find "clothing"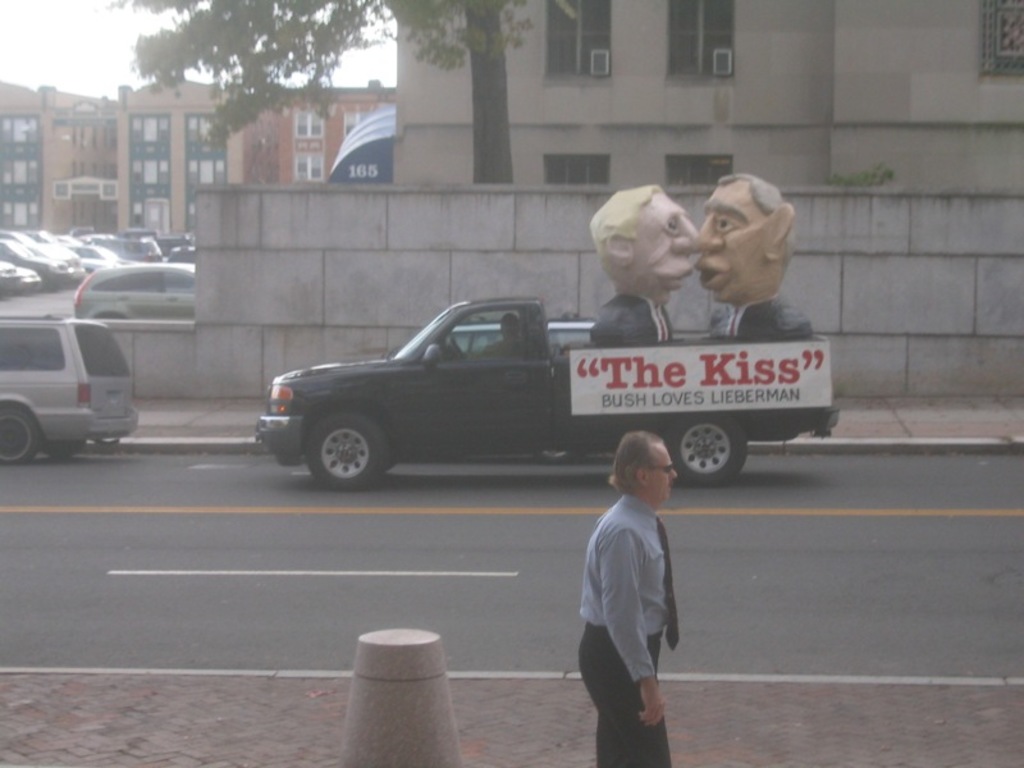
589:287:673:349
